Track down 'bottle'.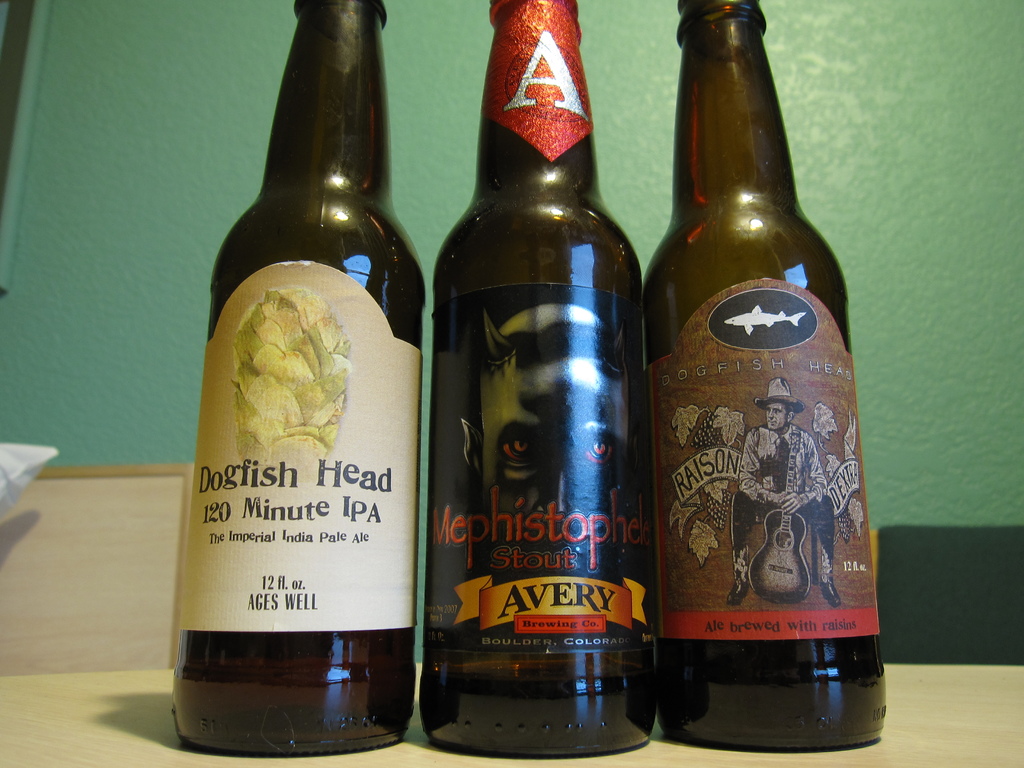
Tracked to rect(420, 0, 660, 762).
